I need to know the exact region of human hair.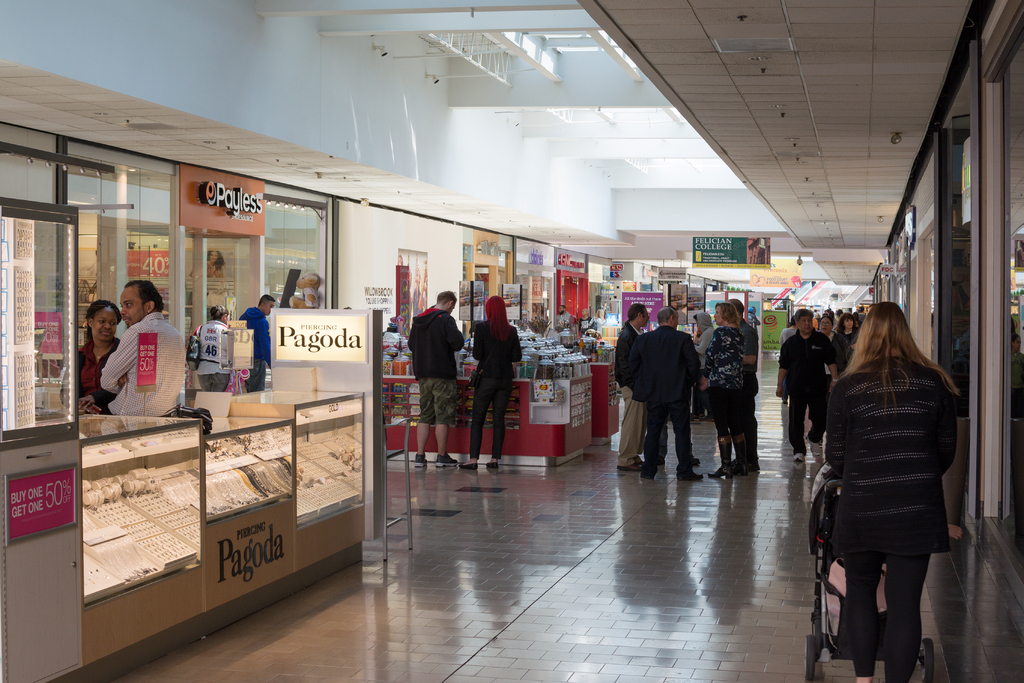
Region: [719,296,740,325].
